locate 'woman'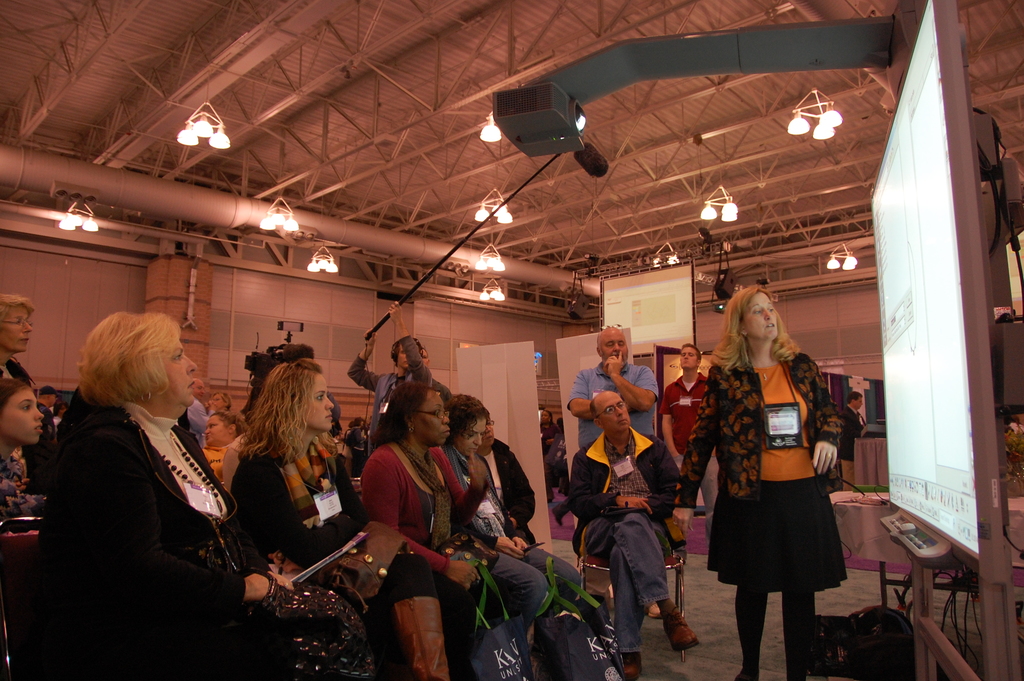
l=341, t=304, r=446, b=425
